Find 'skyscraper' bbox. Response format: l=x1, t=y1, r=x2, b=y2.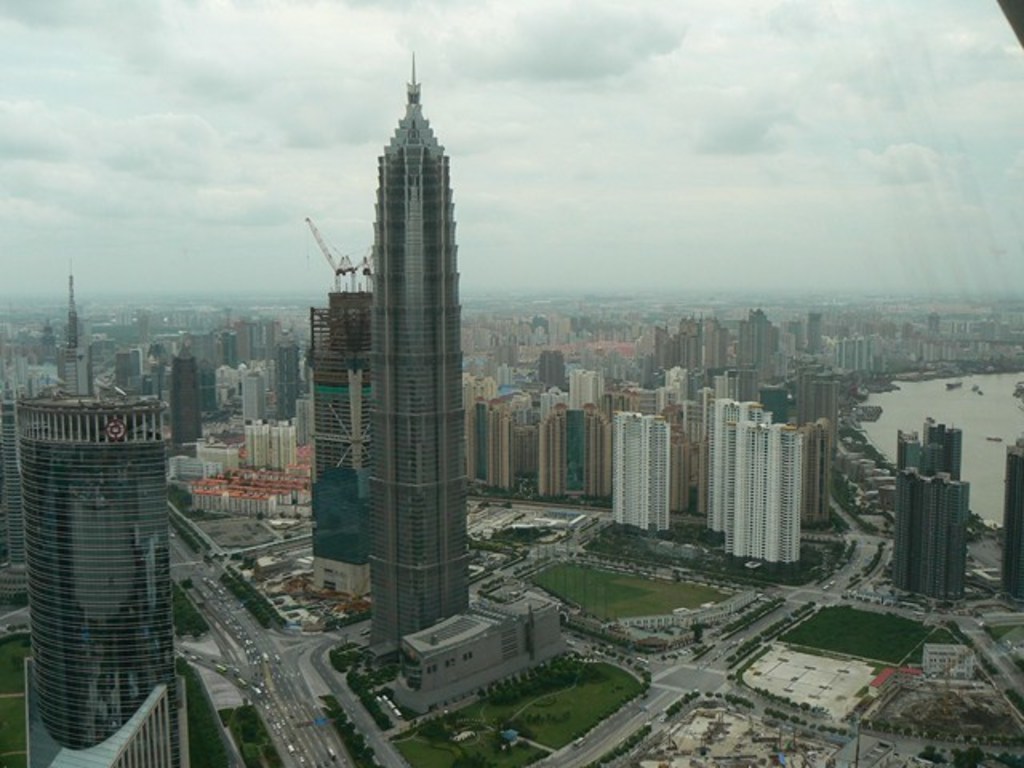
l=486, t=400, r=563, b=506.
